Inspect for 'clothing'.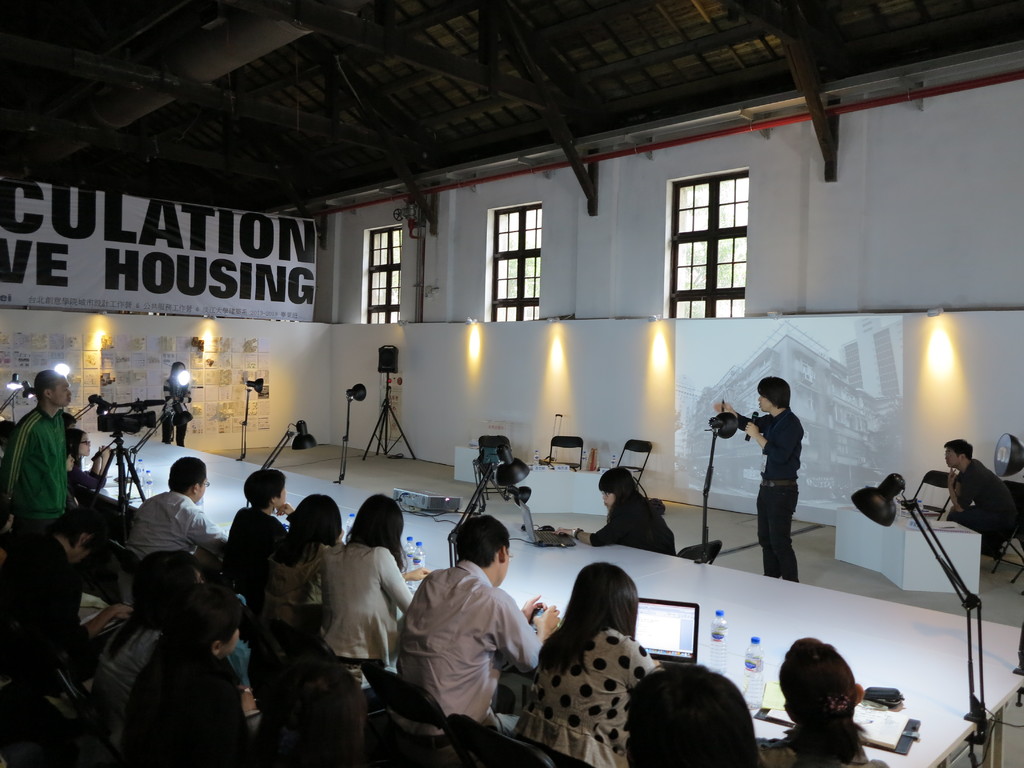
Inspection: 161/378/188/444.
